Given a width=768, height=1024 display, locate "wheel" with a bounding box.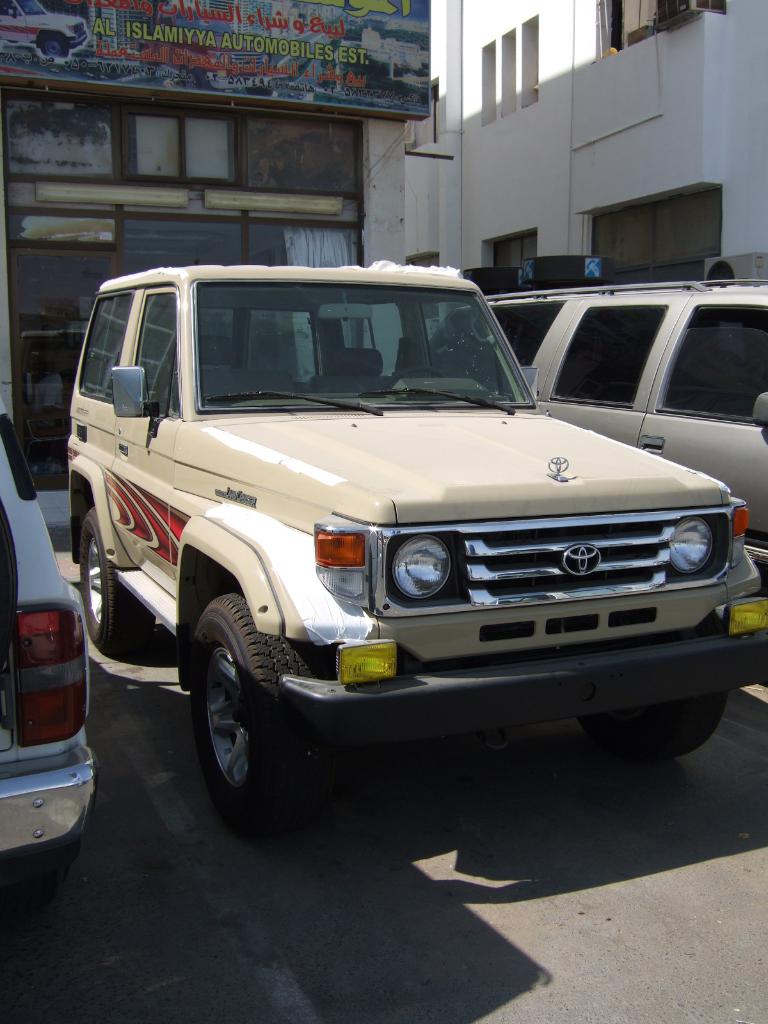
Located: 79,508,155,658.
